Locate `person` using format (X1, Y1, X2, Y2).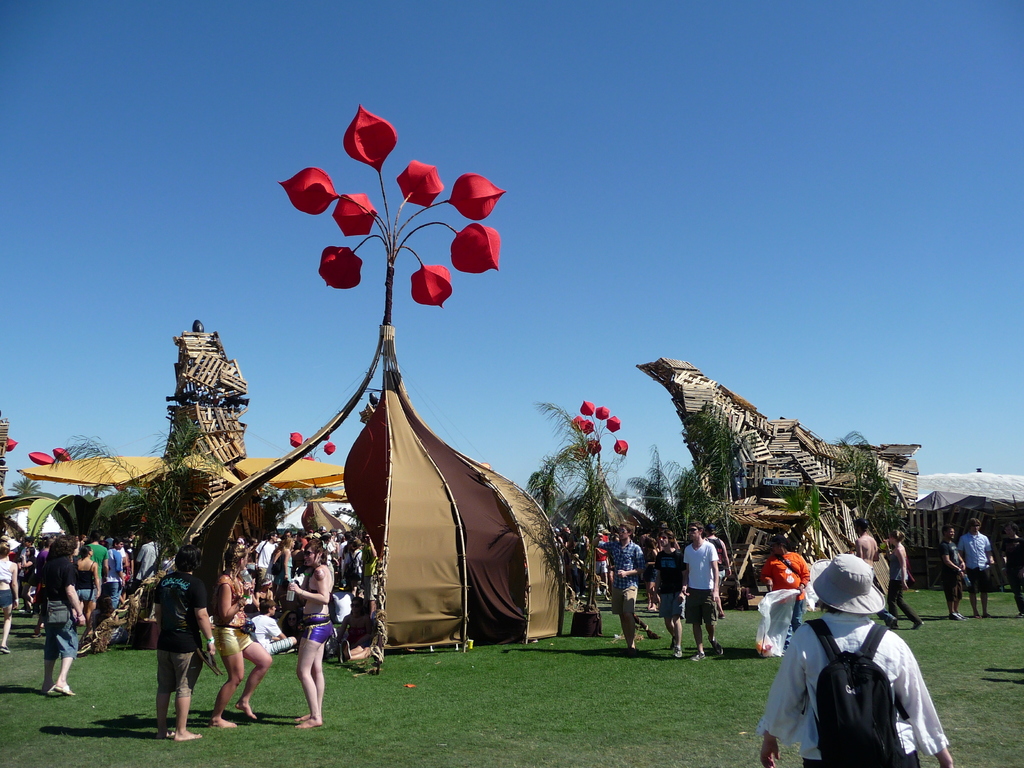
(996, 523, 1023, 613).
